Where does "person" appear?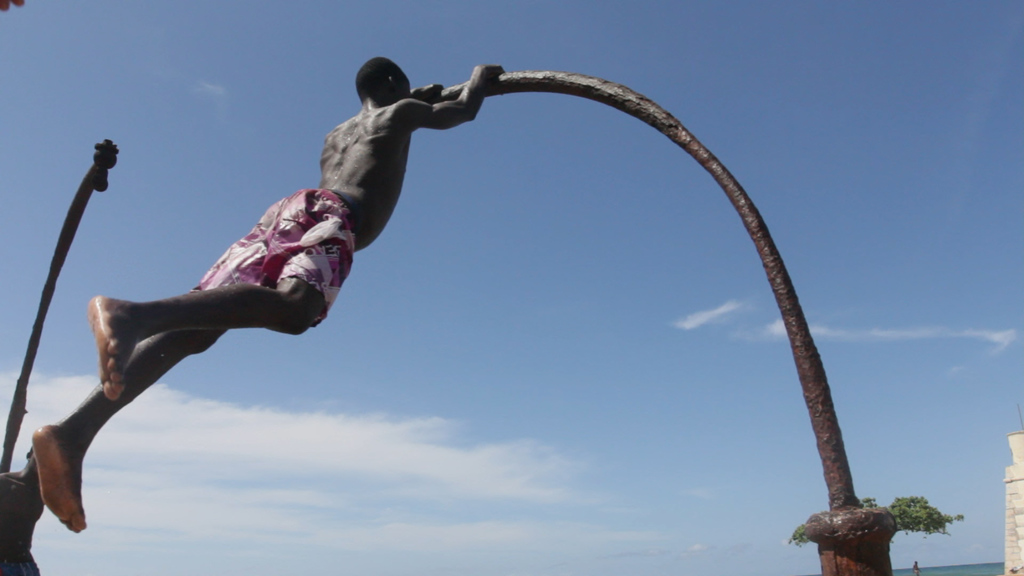
Appears at region(32, 52, 506, 534).
